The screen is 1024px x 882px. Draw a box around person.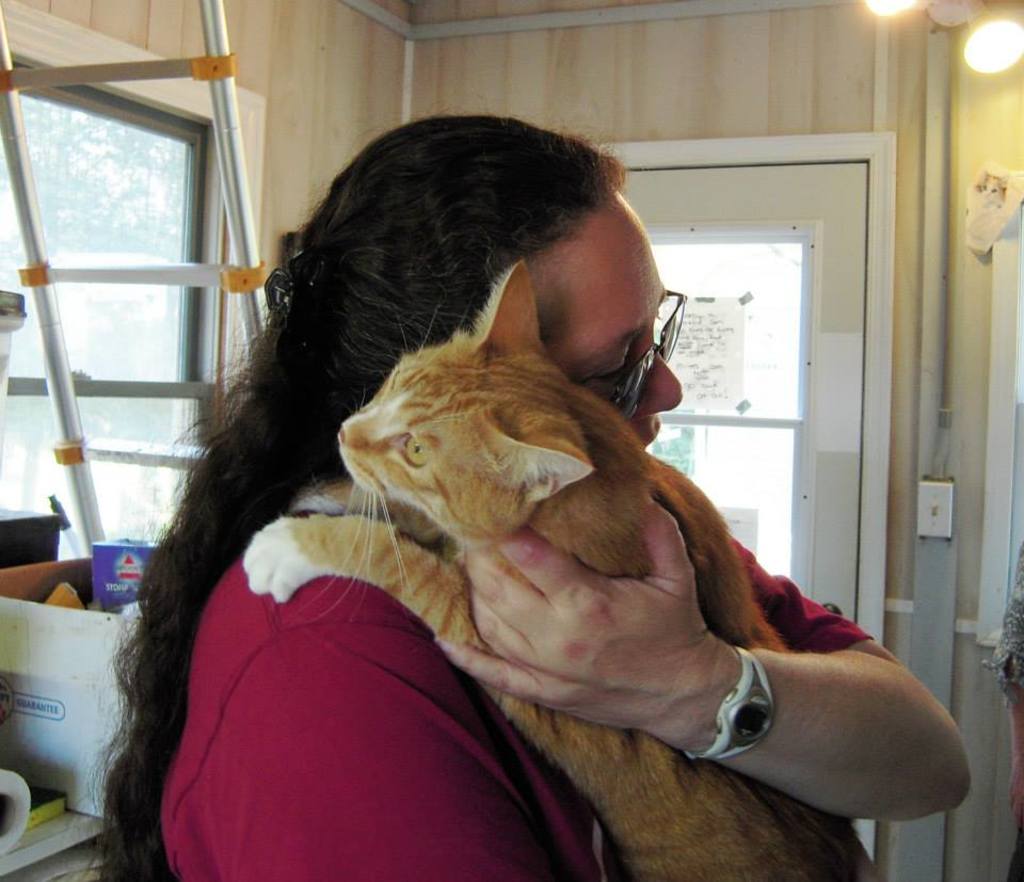
locate(162, 121, 927, 849).
